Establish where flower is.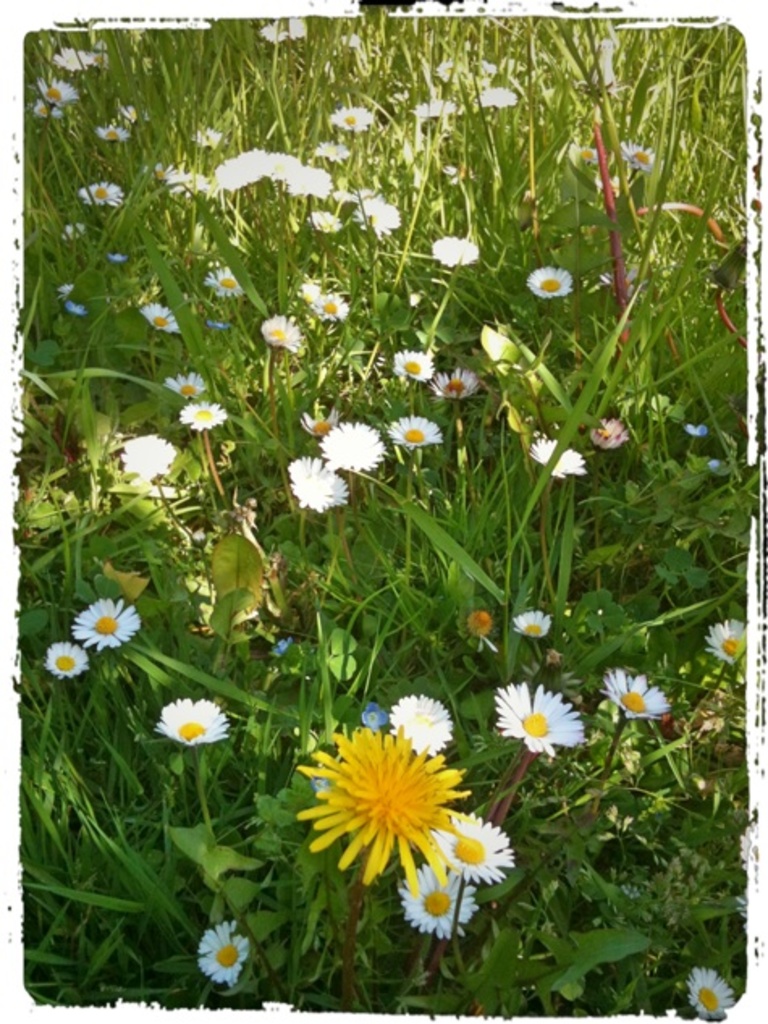
Established at (x1=385, y1=413, x2=441, y2=451).
